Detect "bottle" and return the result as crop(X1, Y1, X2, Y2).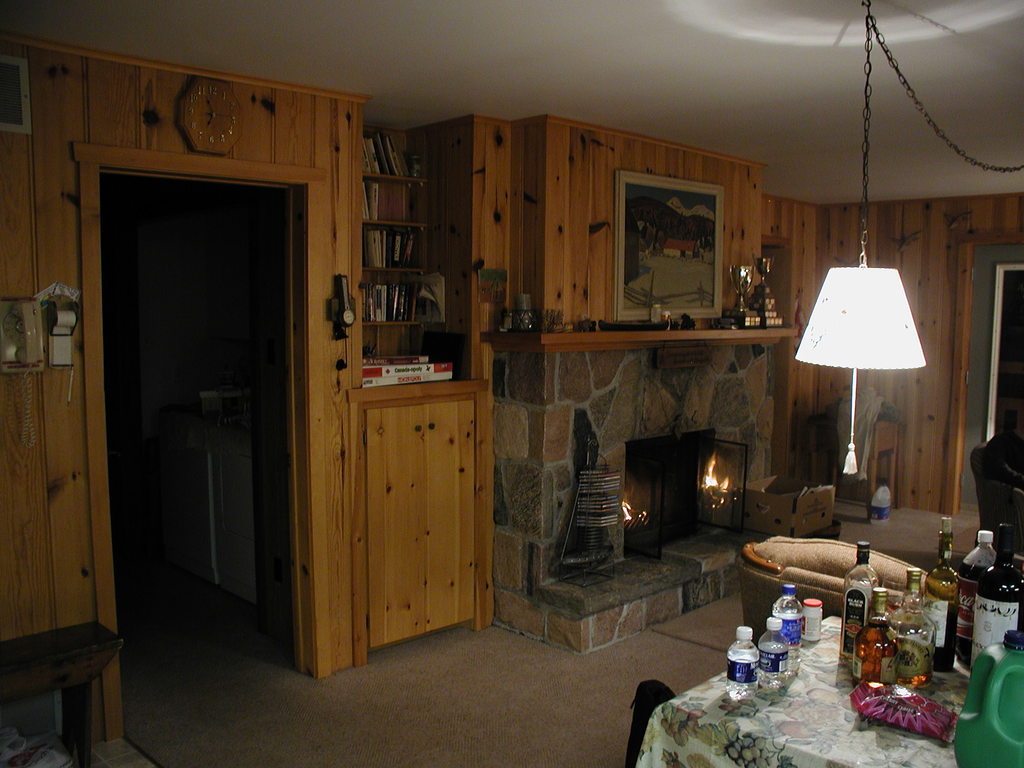
crop(924, 518, 962, 673).
